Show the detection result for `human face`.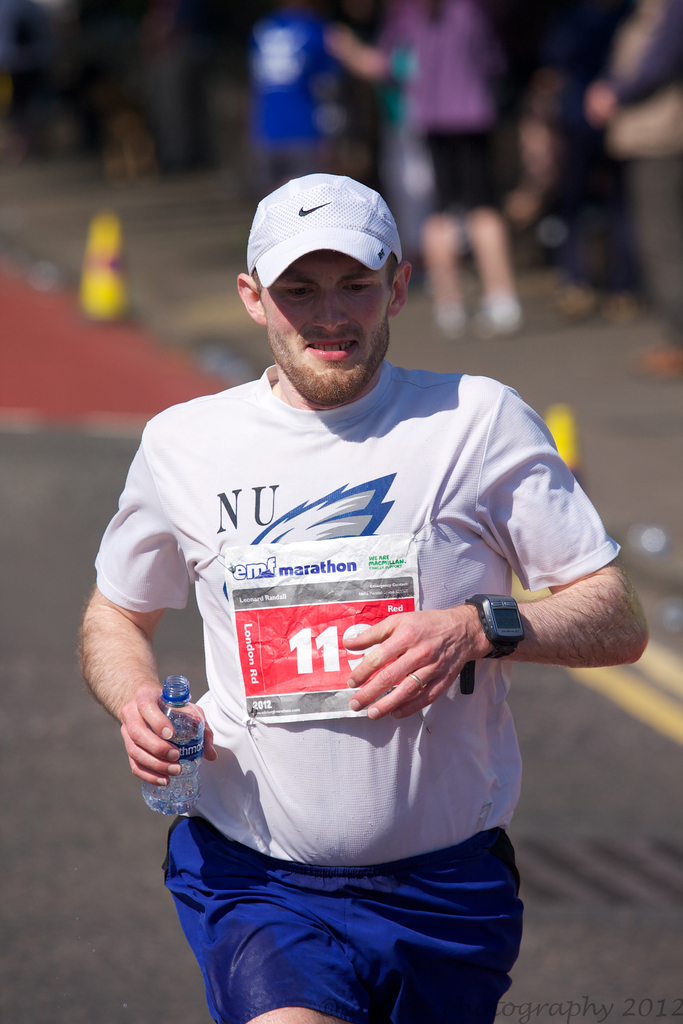
bbox=[260, 246, 381, 393].
